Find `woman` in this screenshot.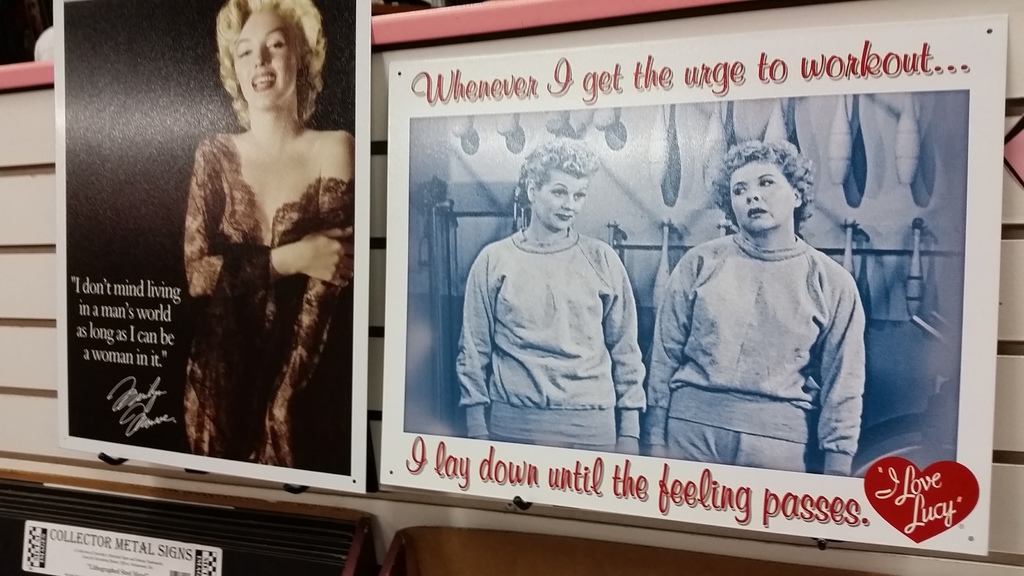
The bounding box for `woman` is bbox=[655, 133, 854, 472].
